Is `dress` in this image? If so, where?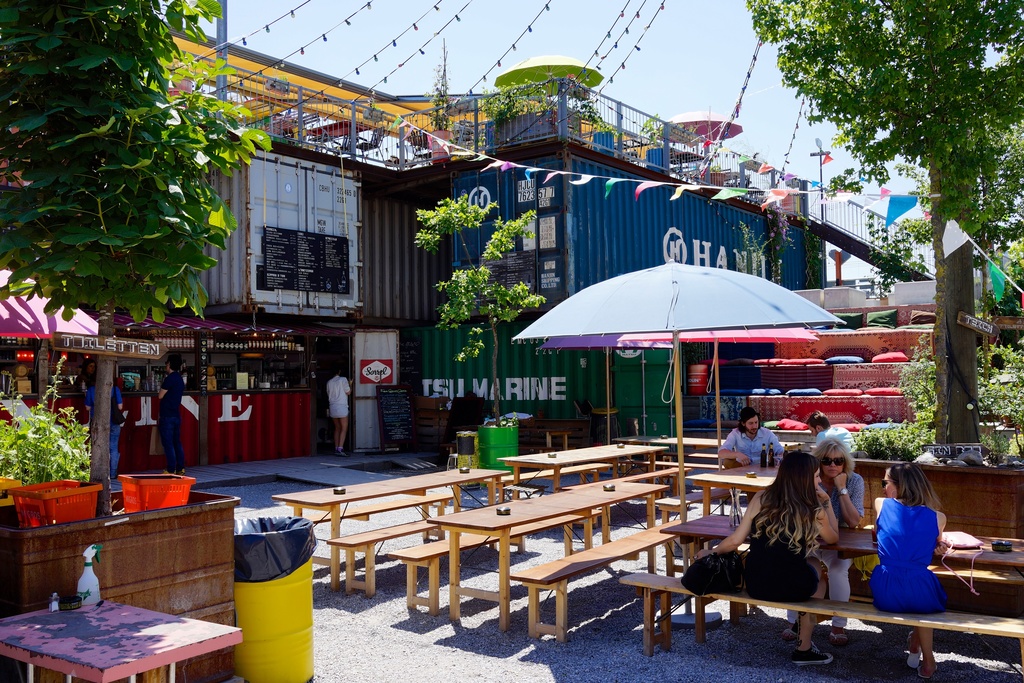
Yes, at [870,498,946,611].
